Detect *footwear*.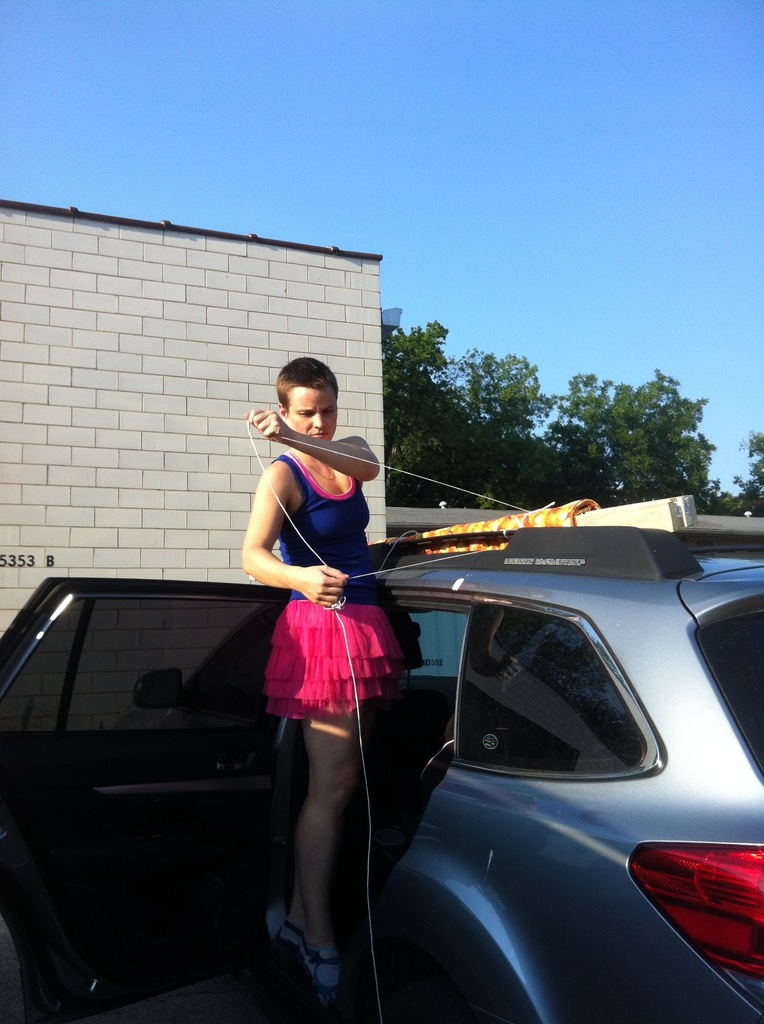
Detected at <box>277,929,366,1002</box>.
